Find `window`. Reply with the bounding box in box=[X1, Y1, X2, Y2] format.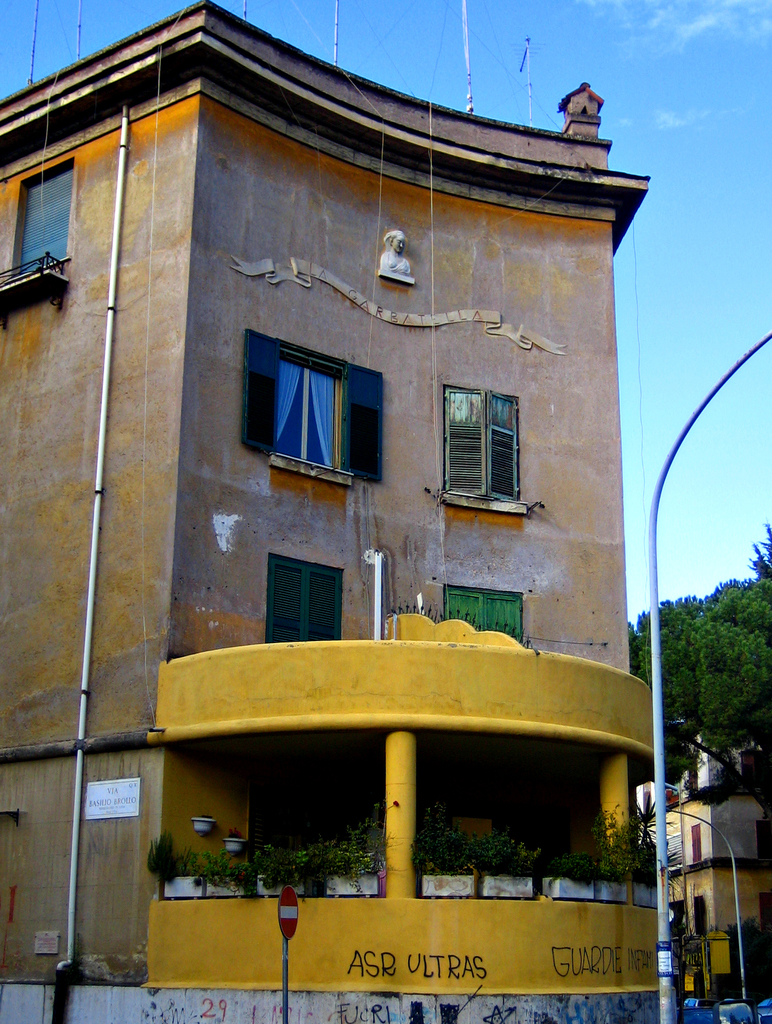
box=[256, 557, 341, 644].
